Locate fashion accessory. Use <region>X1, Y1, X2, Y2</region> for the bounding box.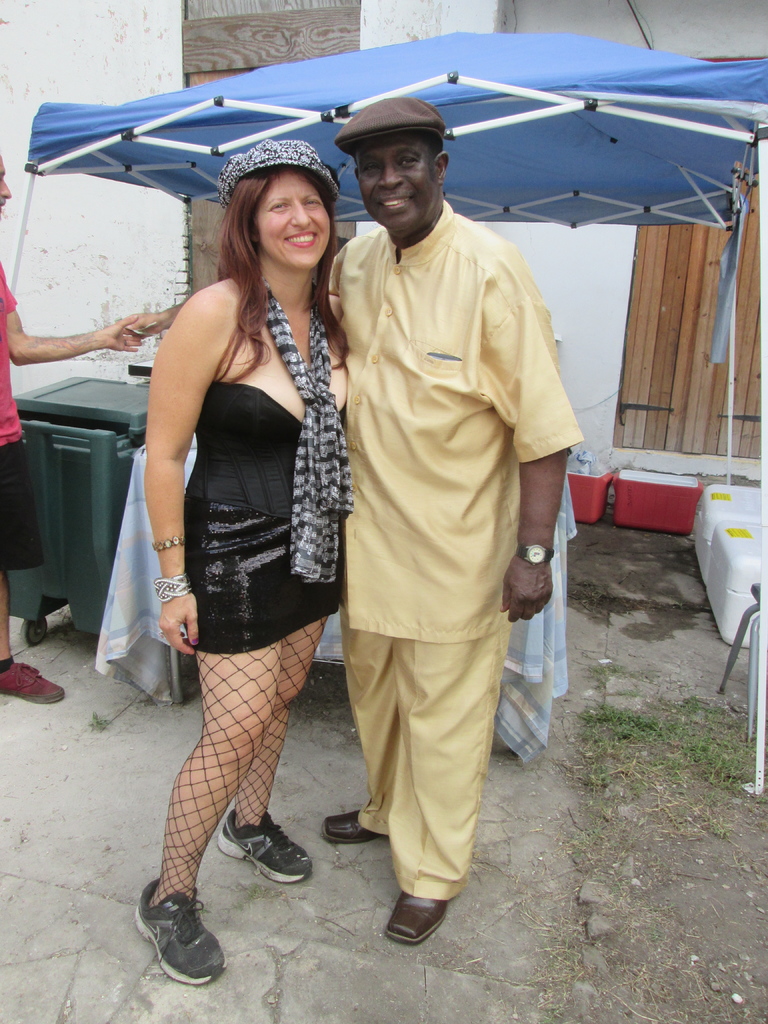
<region>0, 660, 67, 707</region>.
